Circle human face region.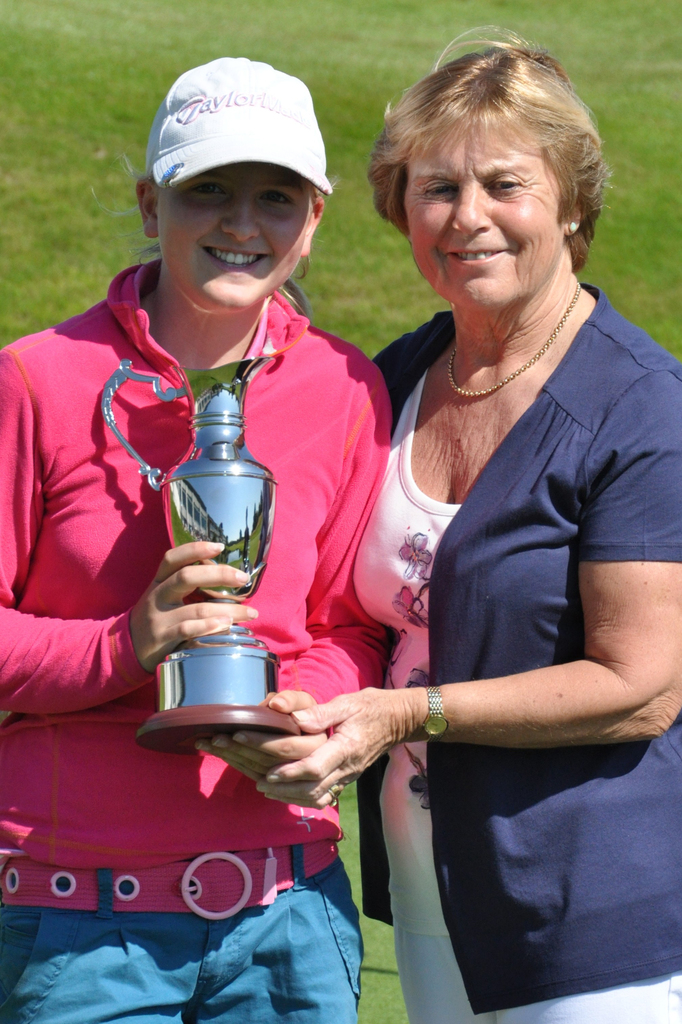
Region: box=[152, 166, 313, 305].
